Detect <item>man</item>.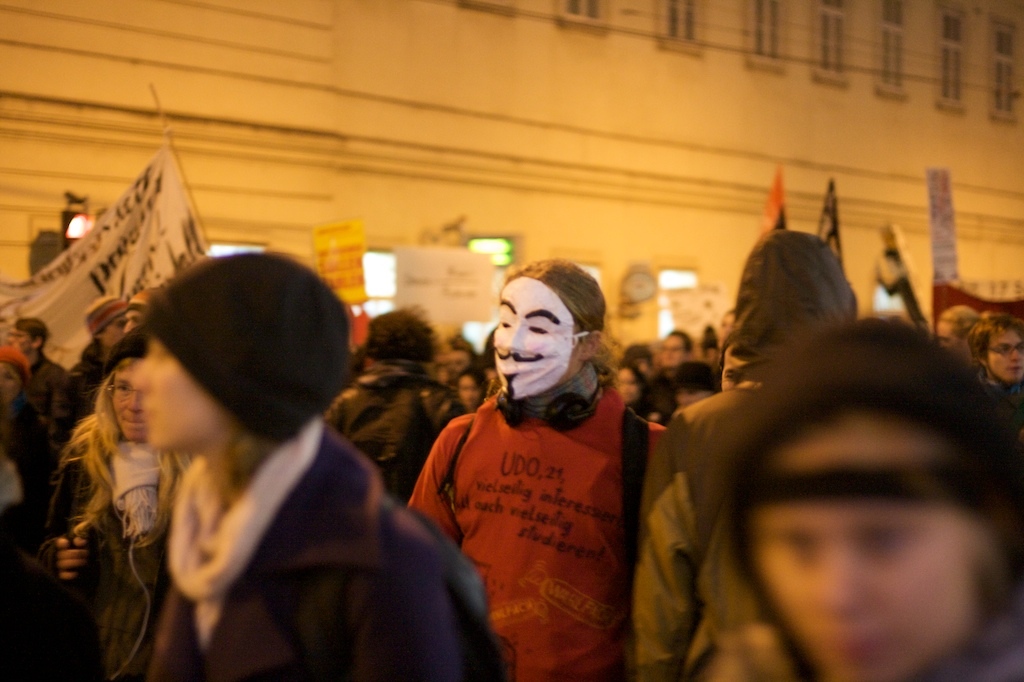
Detected at [x1=7, y1=316, x2=70, y2=446].
